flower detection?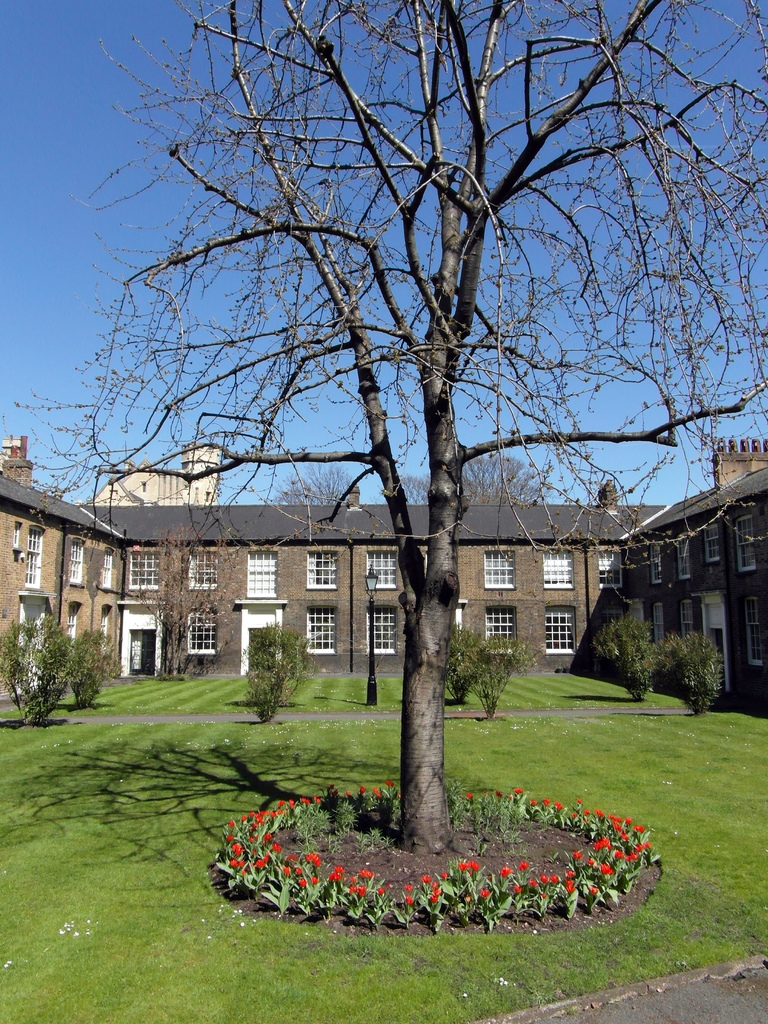
bbox=[553, 801, 562, 810]
